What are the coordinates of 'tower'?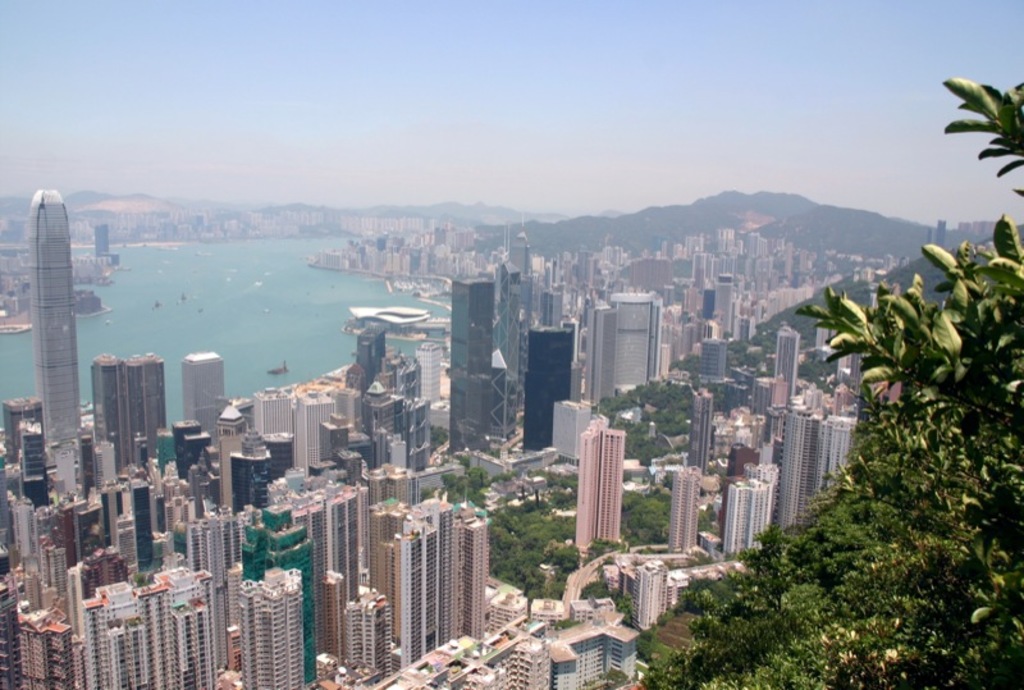
Rect(584, 306, 616, 412).
